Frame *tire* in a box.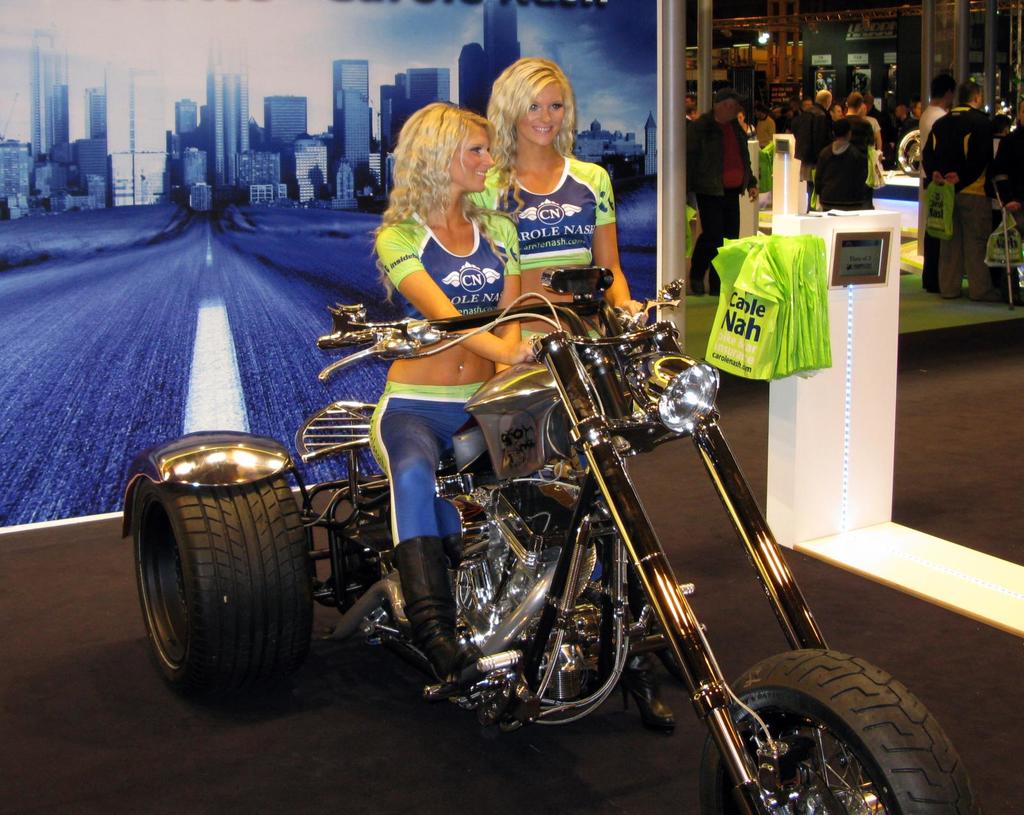
550,447,589,493.
